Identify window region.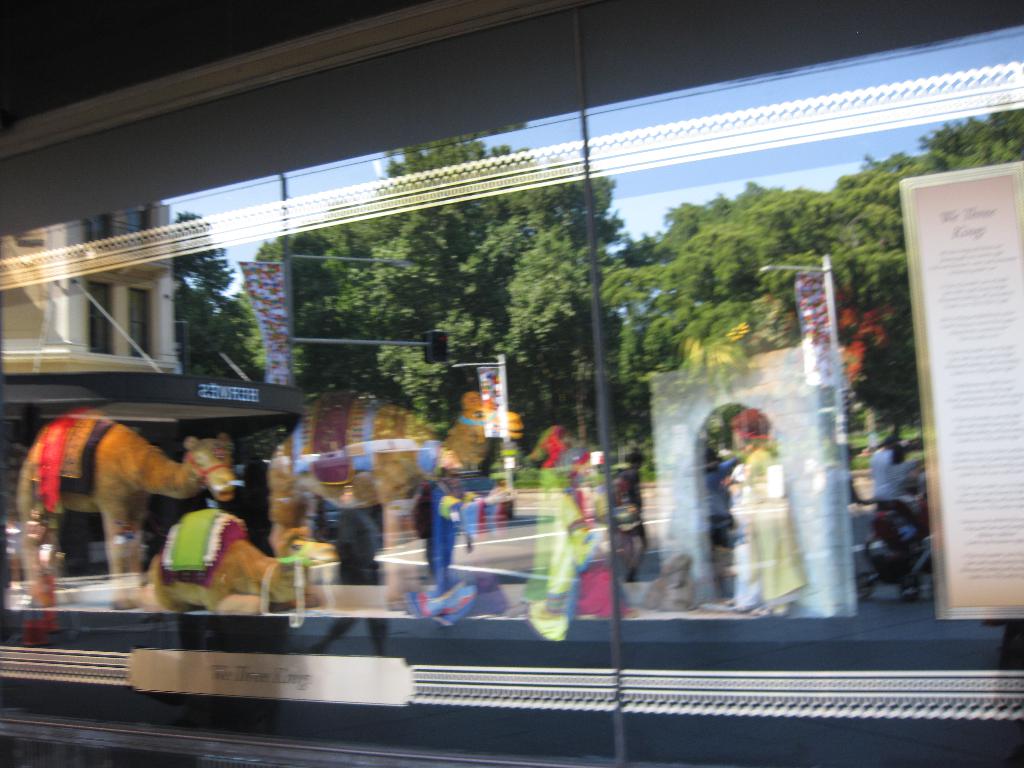
Region: crop(0, 44, 998, 716).
